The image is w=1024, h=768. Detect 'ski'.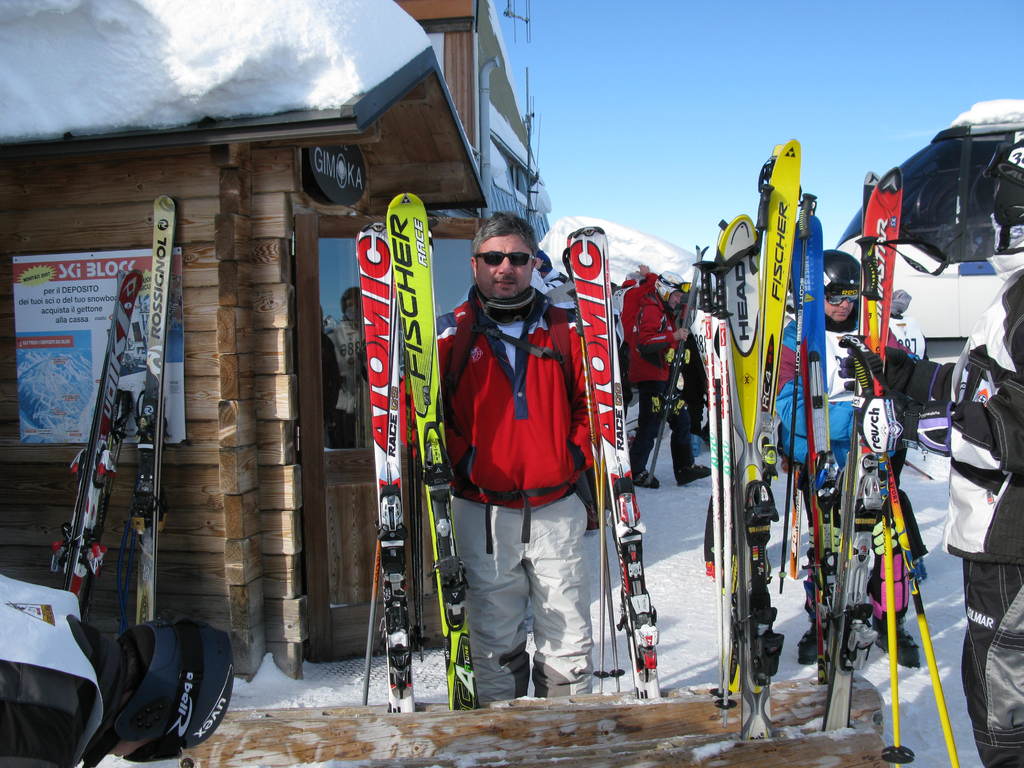
Detection: rect(414, 179, 457, 713).
